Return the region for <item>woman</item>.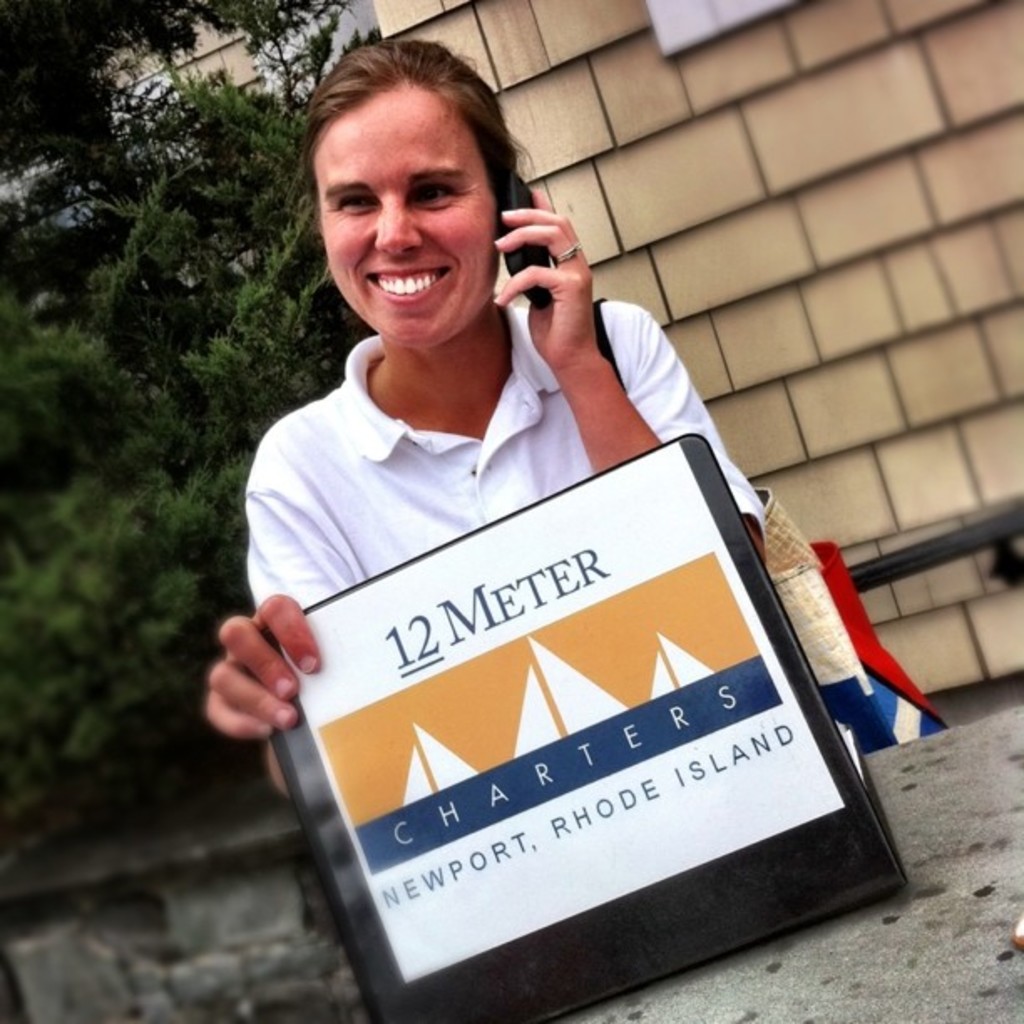
241:69:728:902.
